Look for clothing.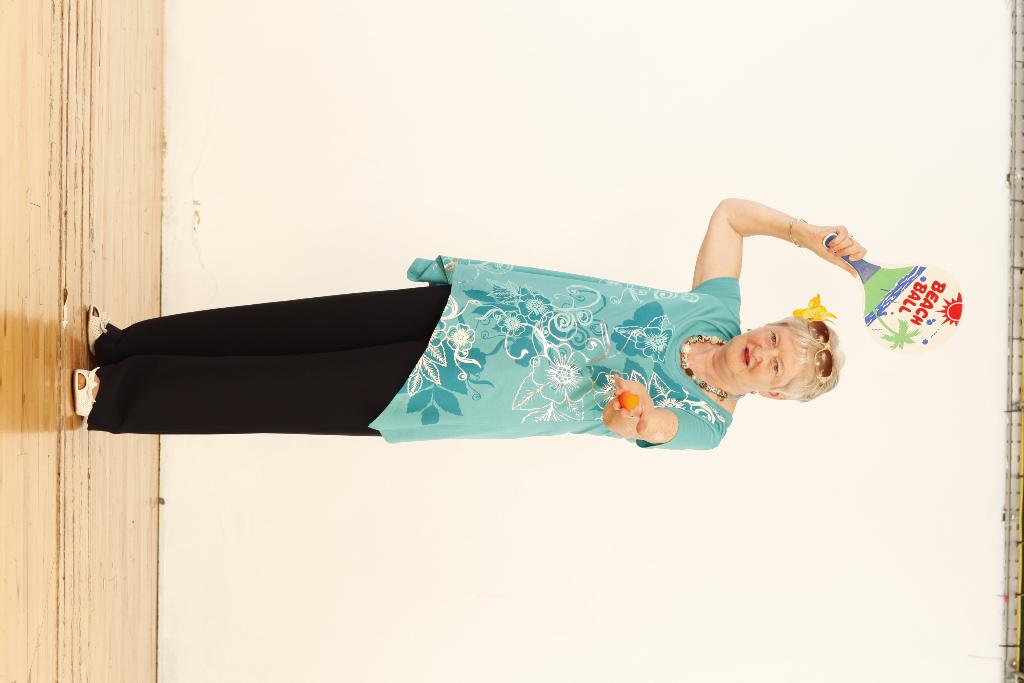
Found: box=[125, 246, 812, 449].
